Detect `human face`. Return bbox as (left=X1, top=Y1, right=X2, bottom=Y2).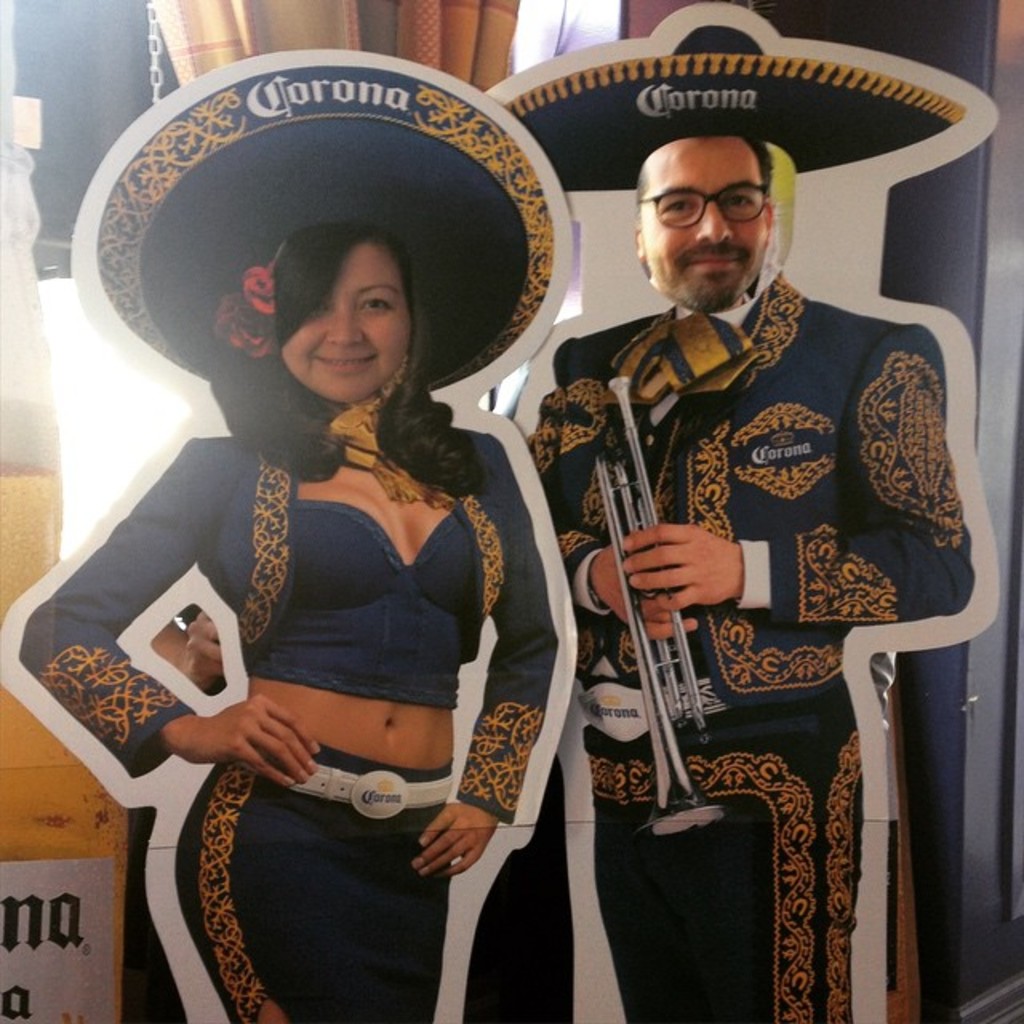
(left=283, top=235, right=414, bottom=405).
